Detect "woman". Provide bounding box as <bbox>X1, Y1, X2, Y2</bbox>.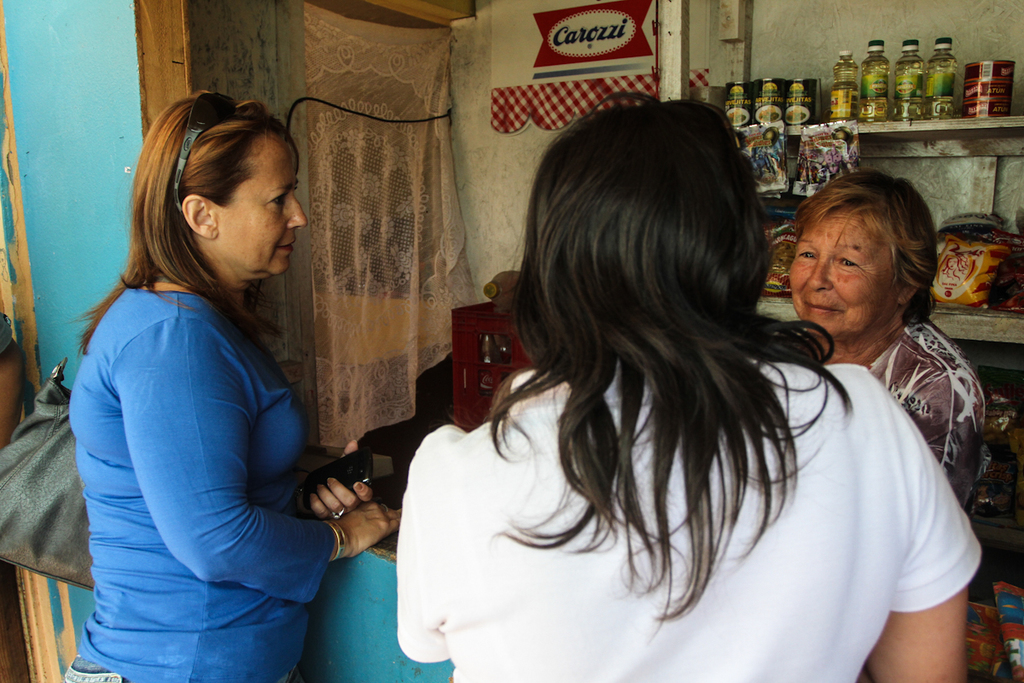
<bbox>783, 162, 989, 505</bbox>.
